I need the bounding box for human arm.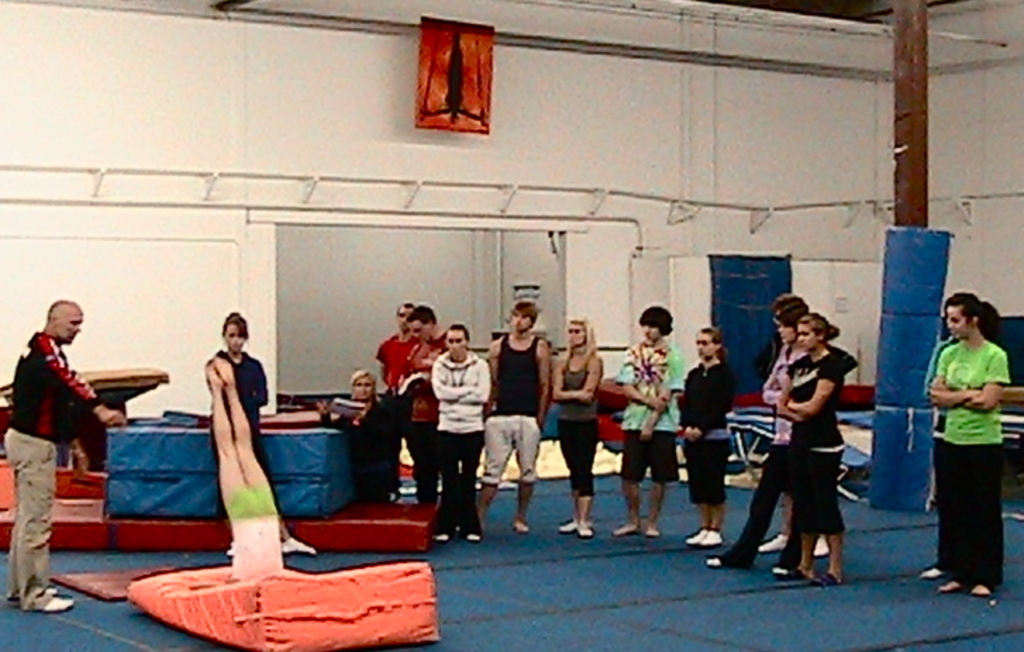
Here it is: region(424, 351, 485, 396).
